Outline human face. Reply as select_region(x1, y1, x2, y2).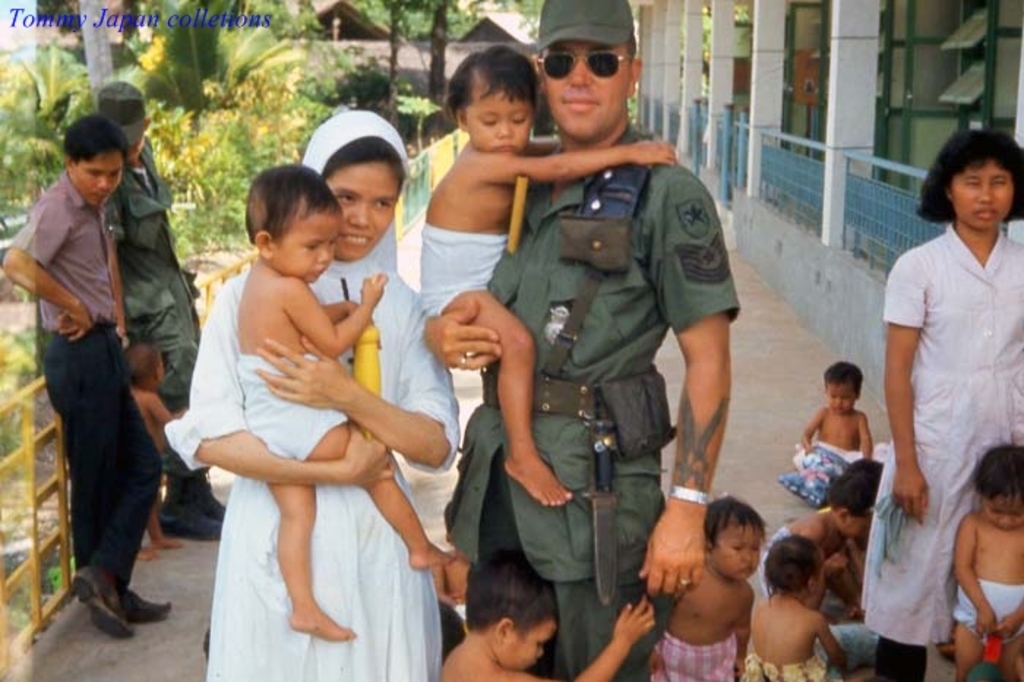
select_region(816, 555, 829, 606).
